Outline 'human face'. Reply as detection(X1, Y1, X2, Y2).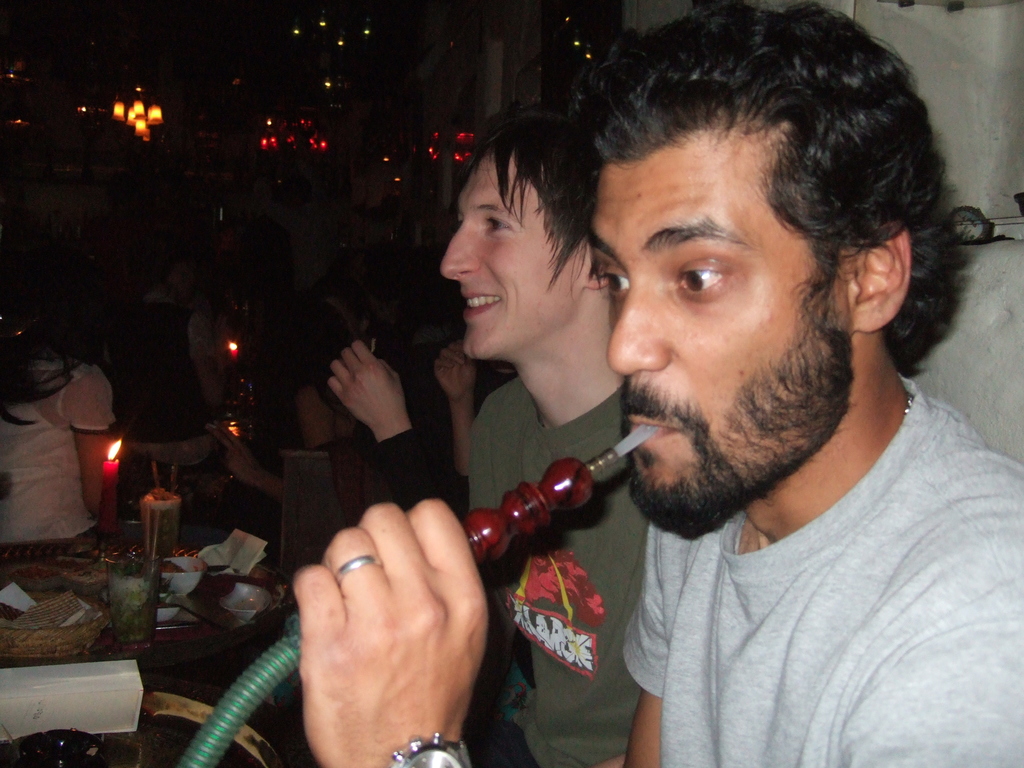
detection(592, 164, 858, 538).
